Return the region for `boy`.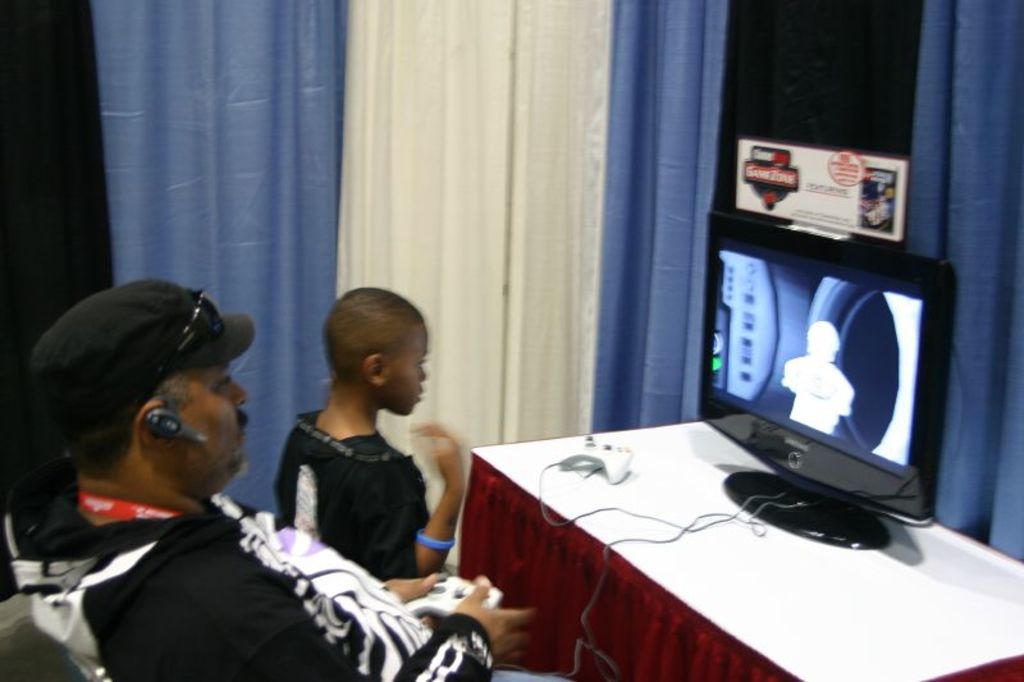
[264,293,461,595].
